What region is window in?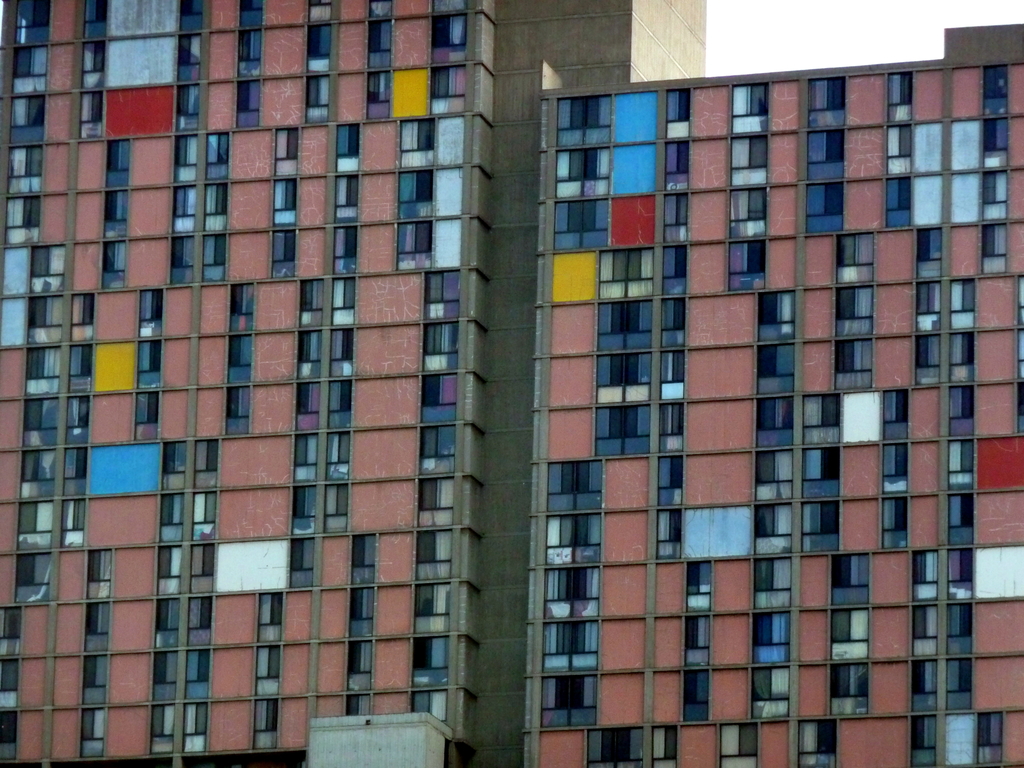
1, 661, 19, 710.
